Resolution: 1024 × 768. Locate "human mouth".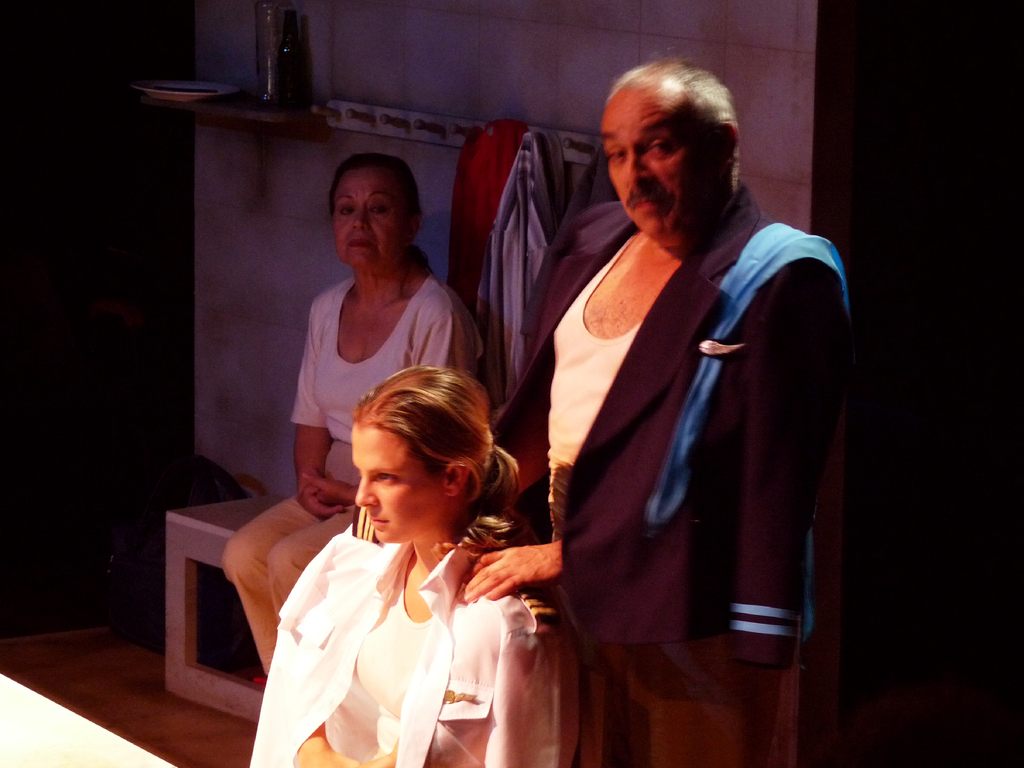
bbox=[636, 198, 653, 210].
